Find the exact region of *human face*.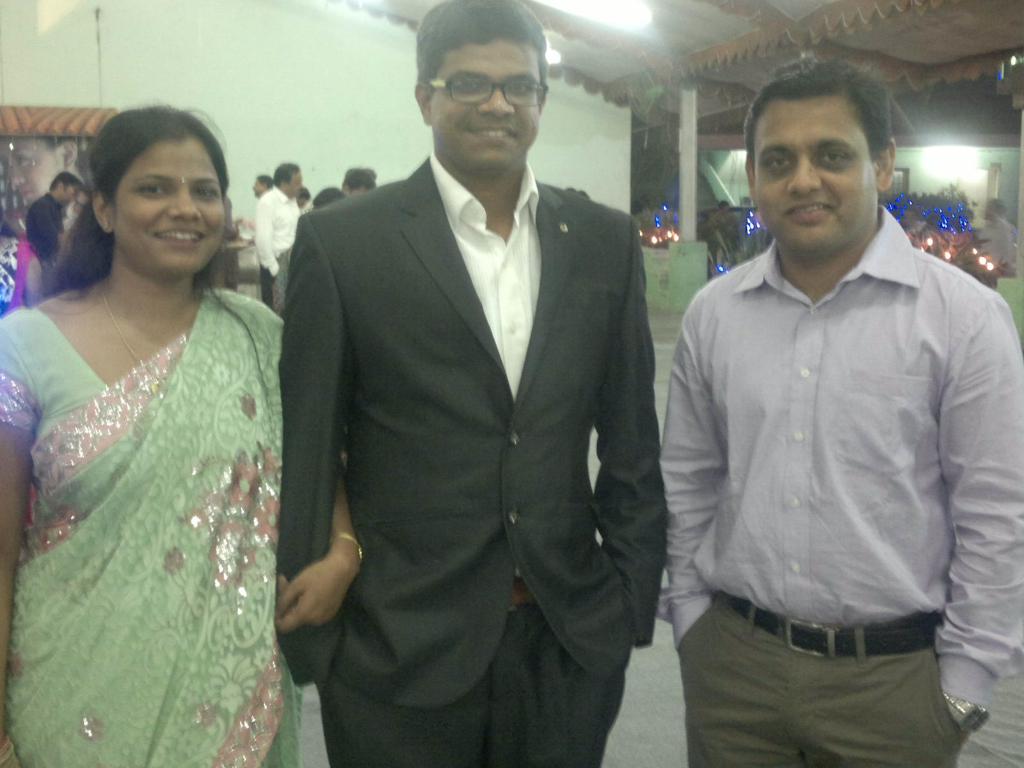
Exact region: rect(756, 95, 877, 253).
